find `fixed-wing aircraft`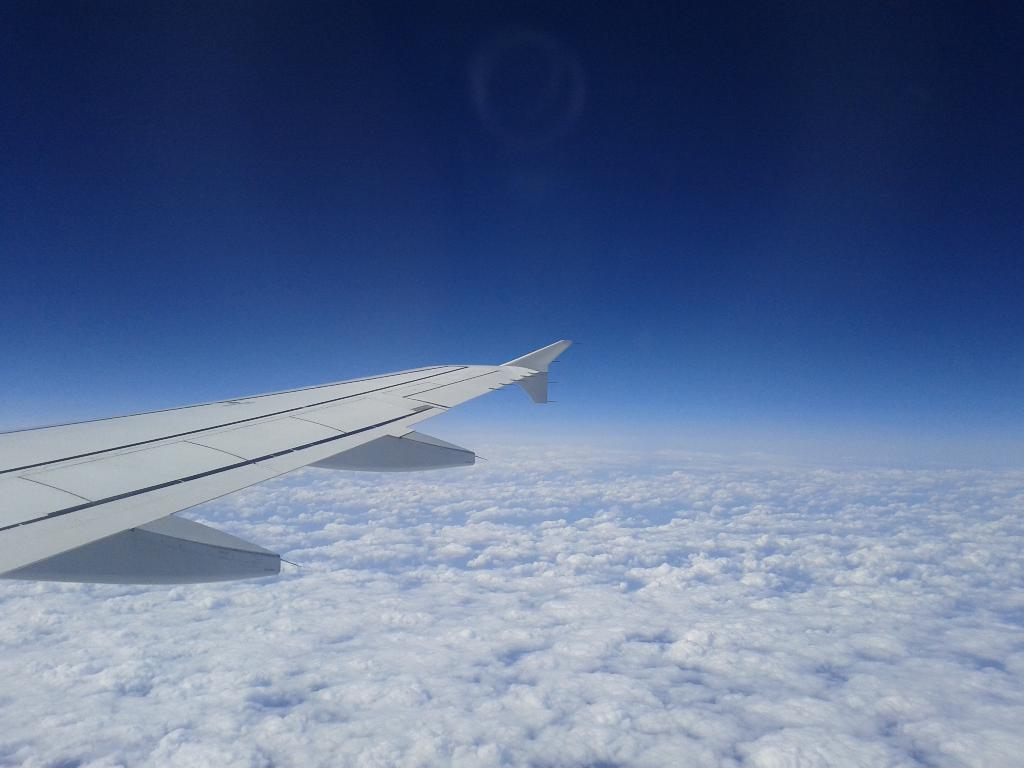
<region>1, 323, 571, 593</region>
